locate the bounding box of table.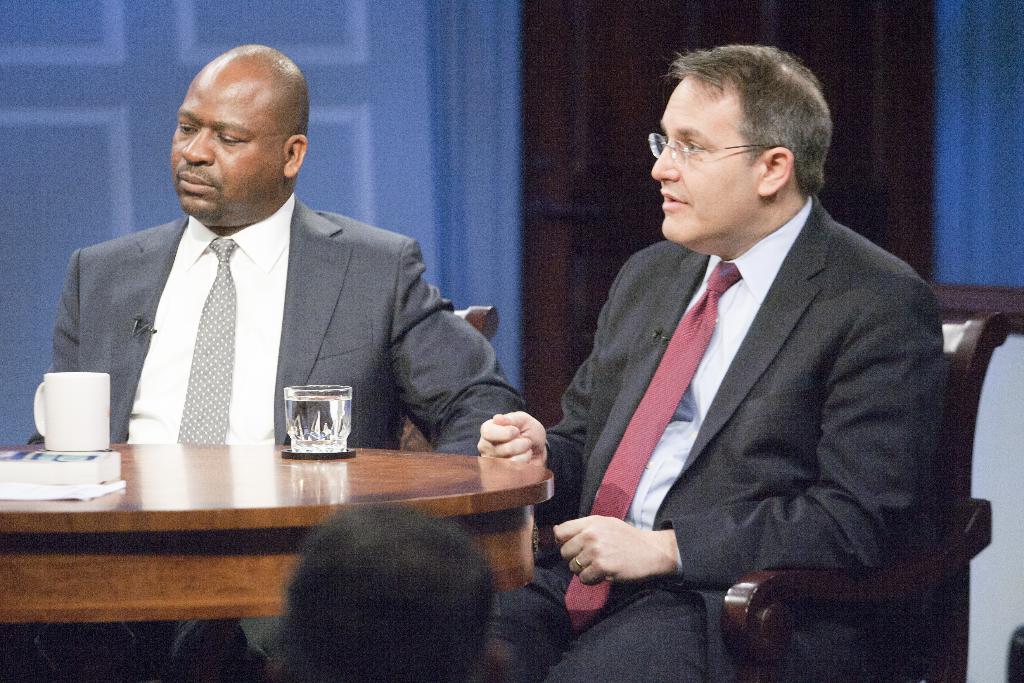
Bounding box: bbox(0, 398, 555, 652).
